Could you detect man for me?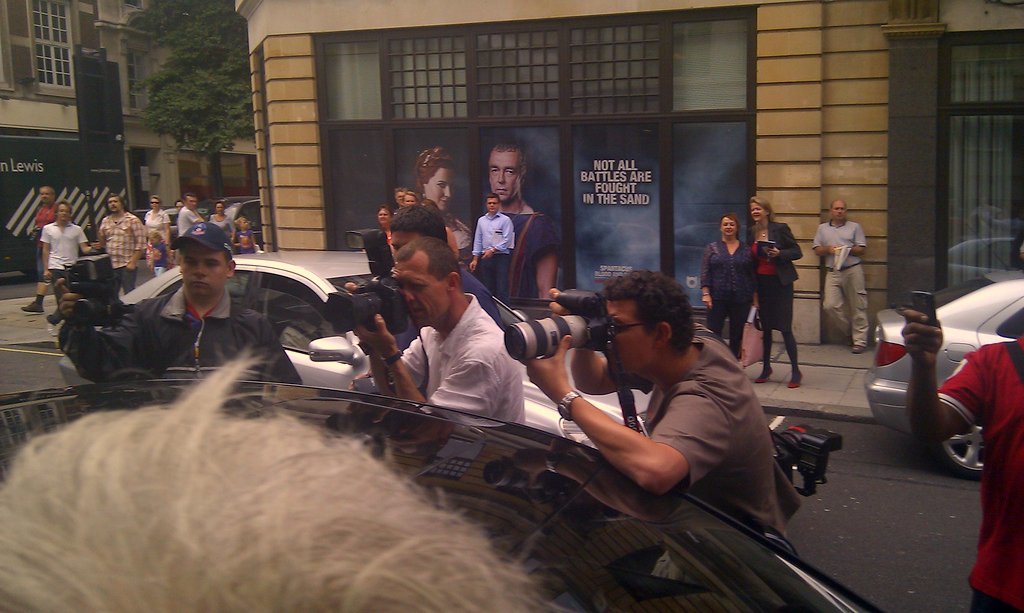
Detection result: (x1=174, y1=192, x2=199, y2=237).
